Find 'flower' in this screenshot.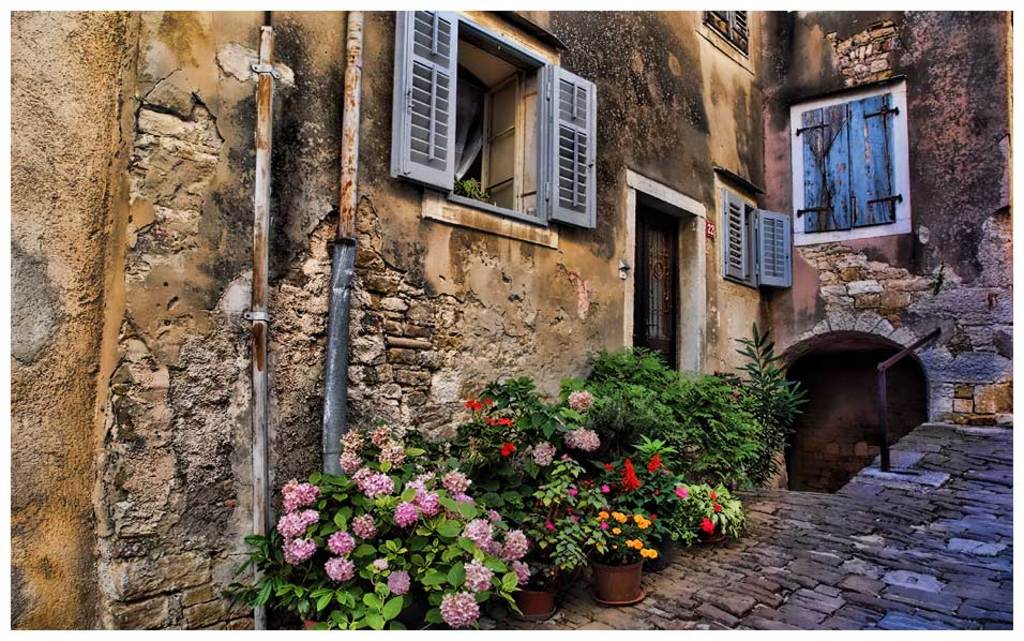
The bounding box for 'flower' is x1=712, y1=492, x2=720, y2=502.
